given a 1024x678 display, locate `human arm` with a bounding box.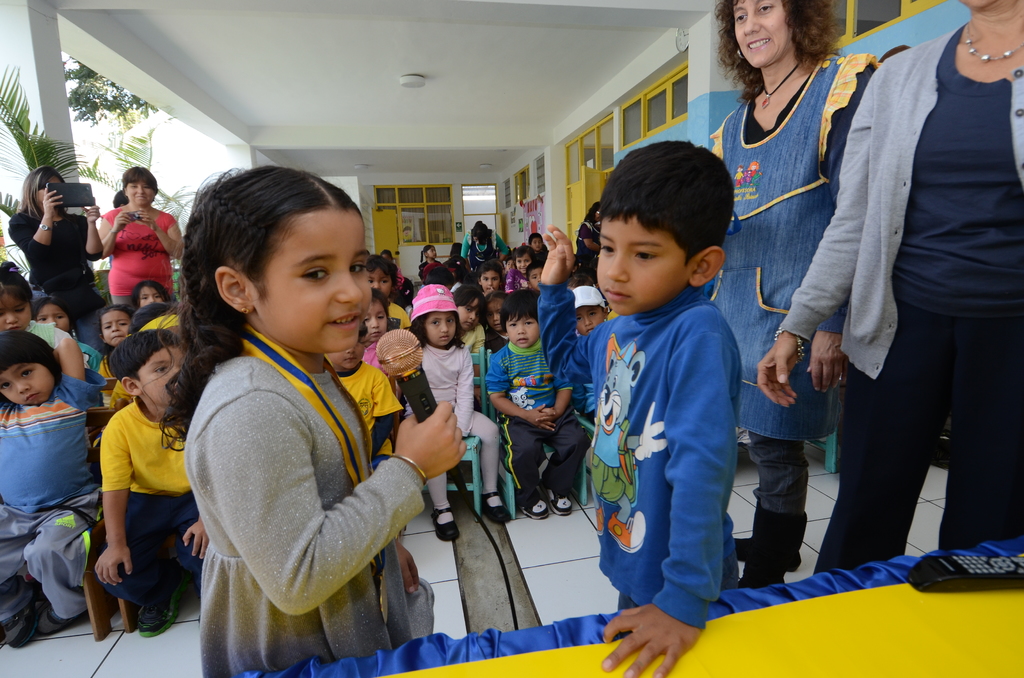
Located: (x1=10, y1=193, x2=64, y2=261).
